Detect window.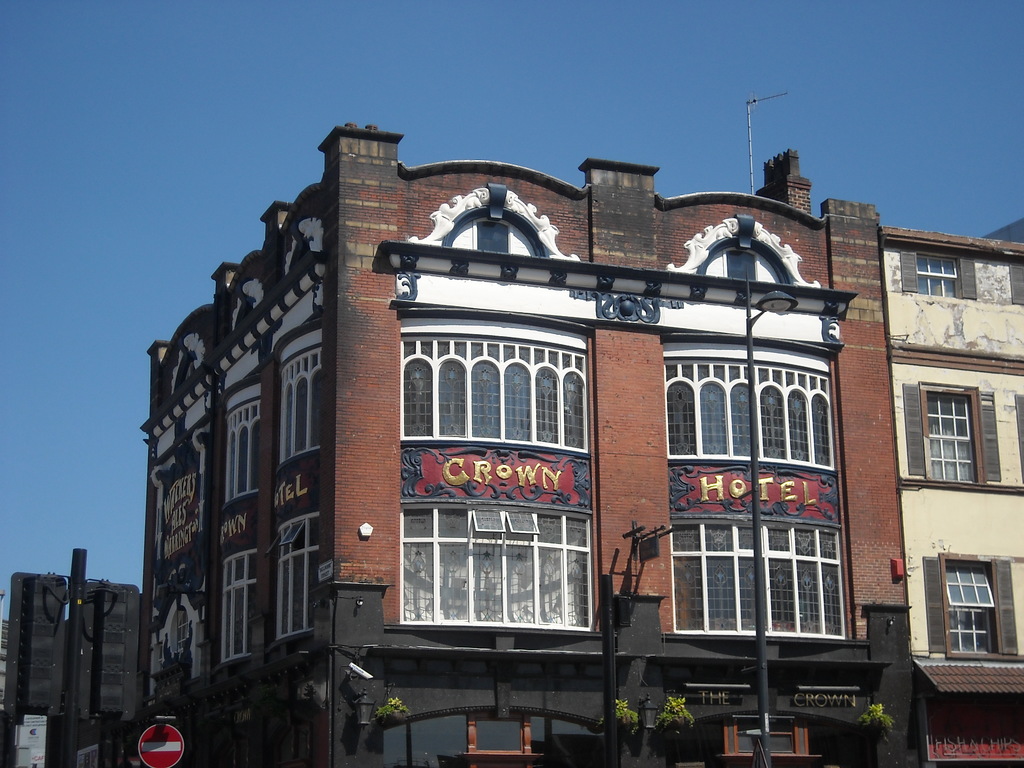
Detected at <bbox>477, 717, 527, 756</bbox>.
